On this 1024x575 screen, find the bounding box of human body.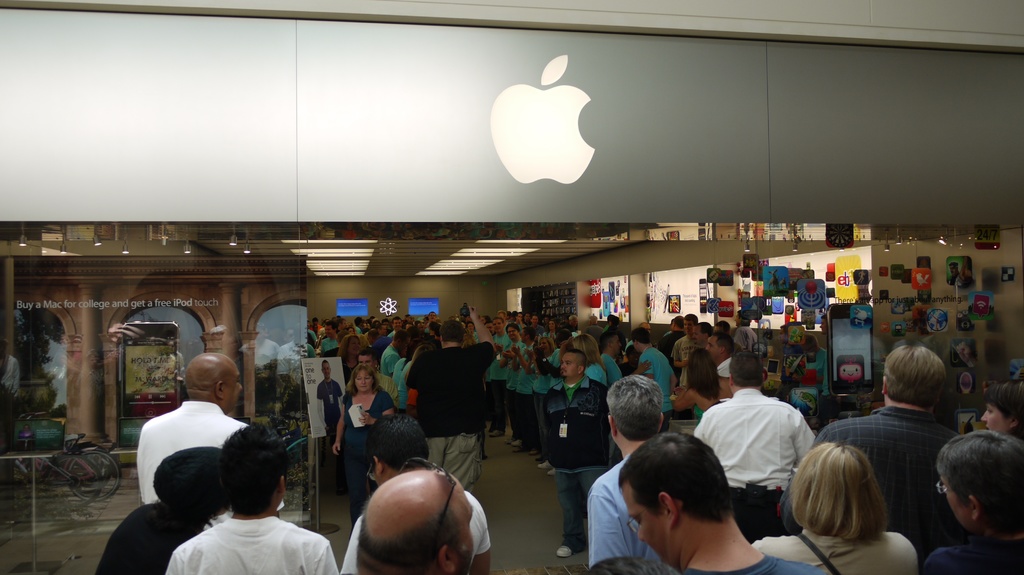
Bounding box: left=168, top=444, right=336, bottom=574.
